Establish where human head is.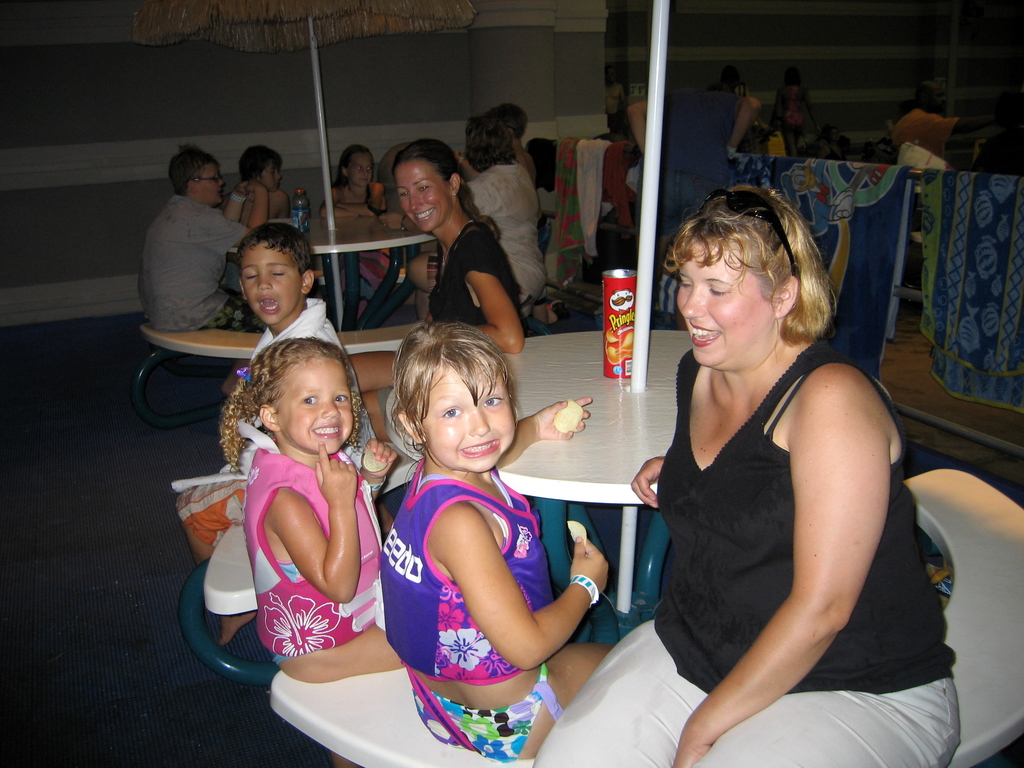
Established at <region>708, 76, 737, 93</region>.
